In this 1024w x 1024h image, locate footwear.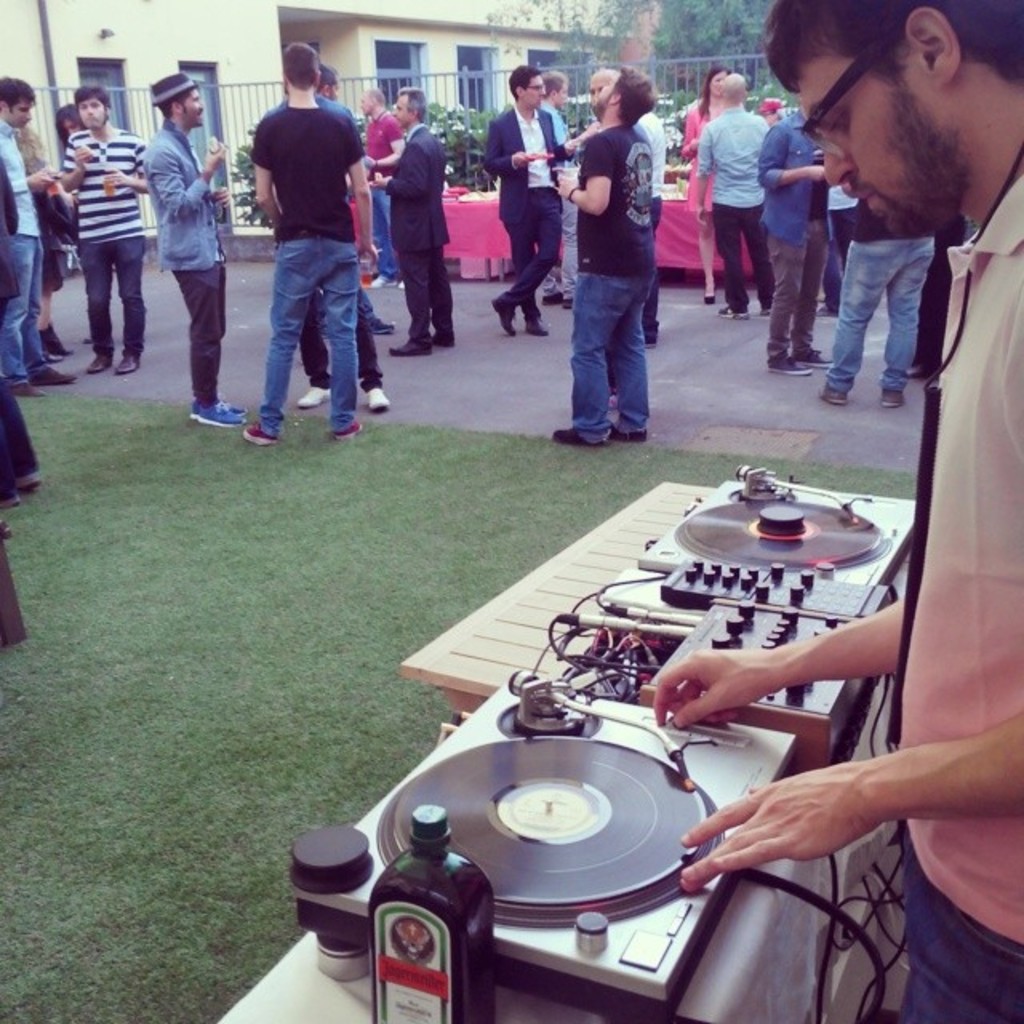
Bounding box: [left=435, top=328, right=458, bottom=349].
